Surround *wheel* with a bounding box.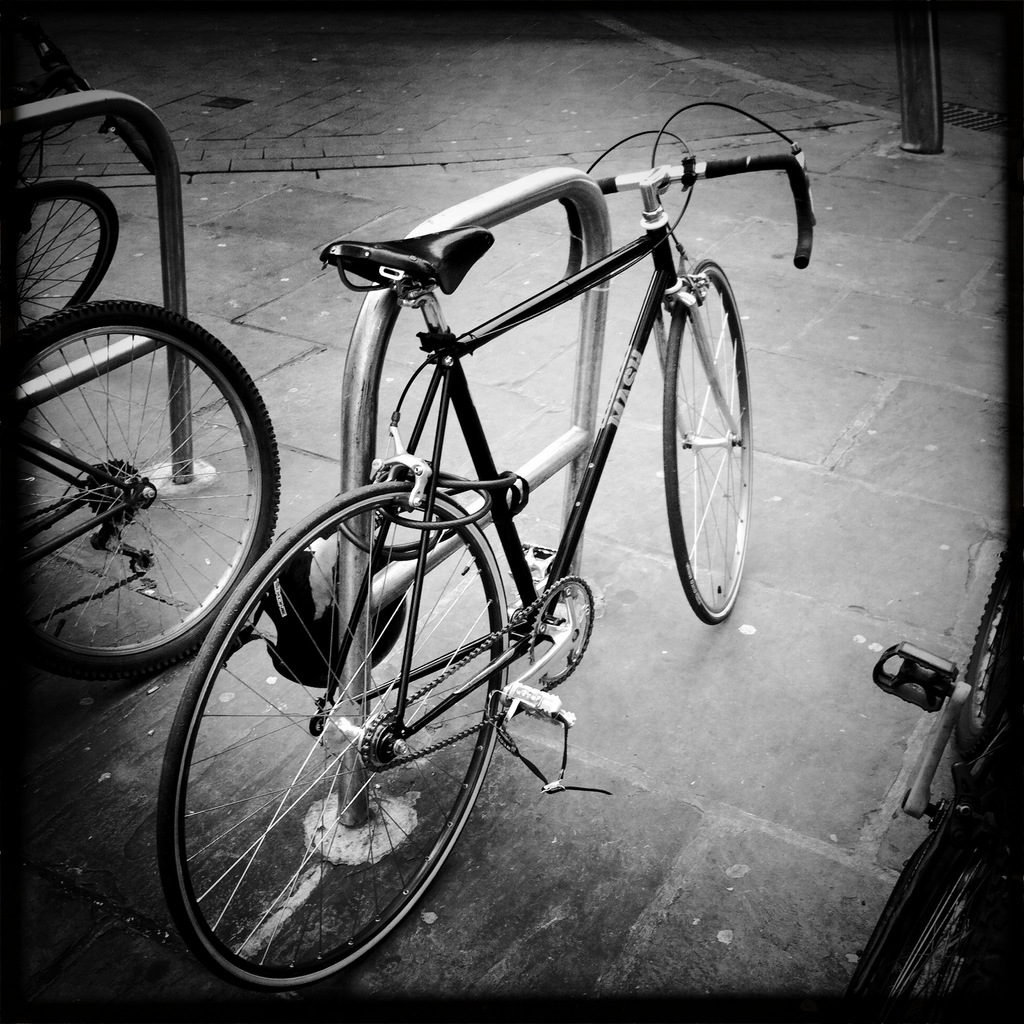
select_region(193, 463, 529, 970).
